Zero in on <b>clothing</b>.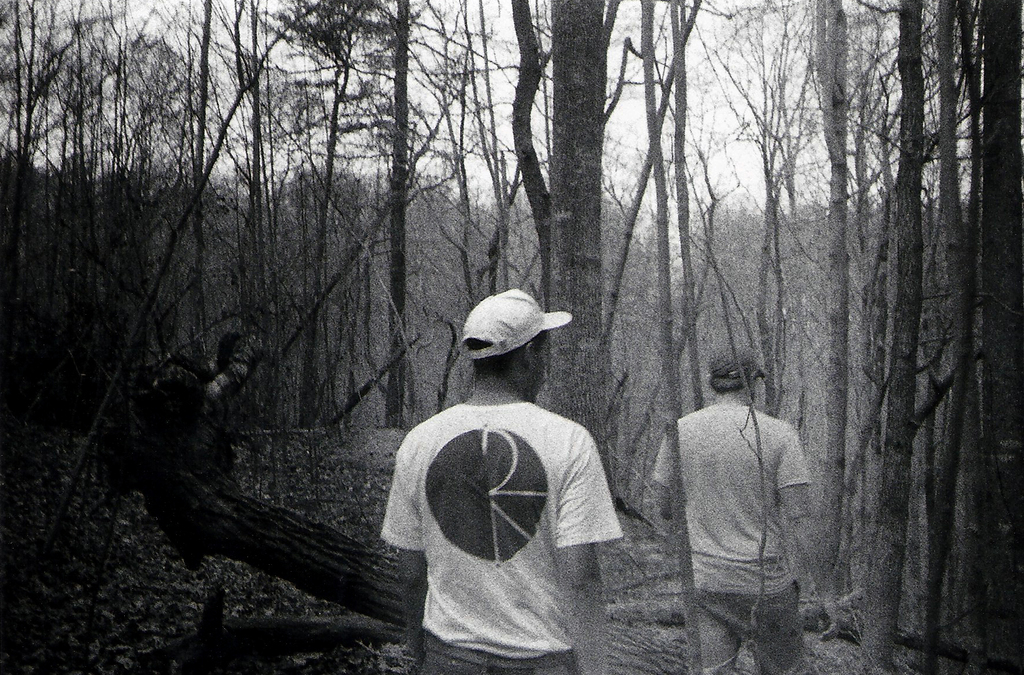
Zeroed in: l=378, t=401, r=624, b=674.
